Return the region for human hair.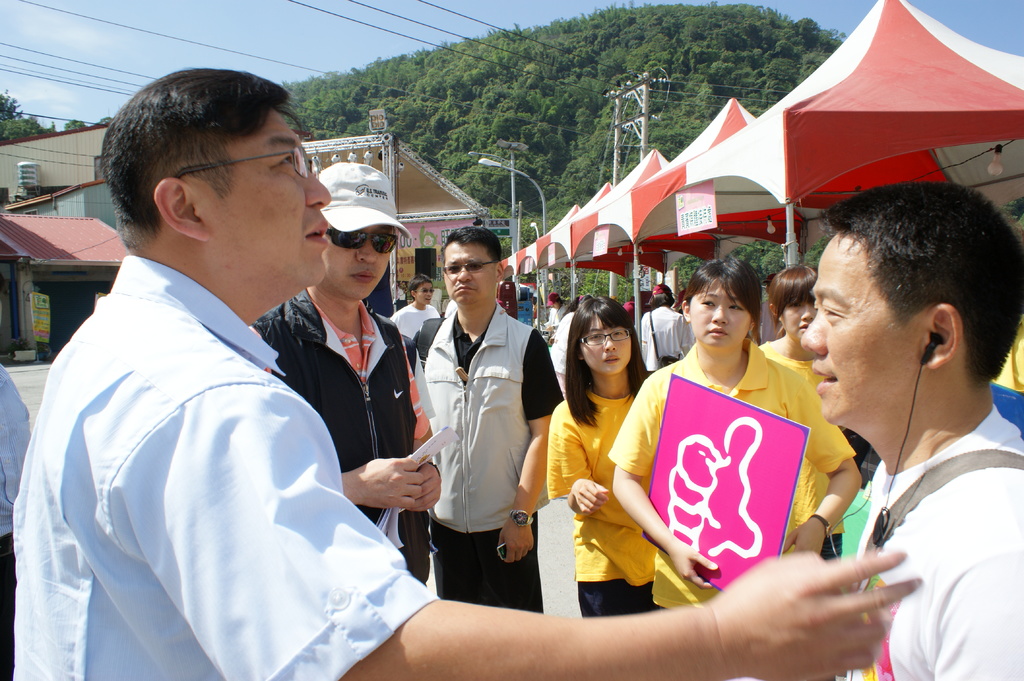
563:294:648:427.
